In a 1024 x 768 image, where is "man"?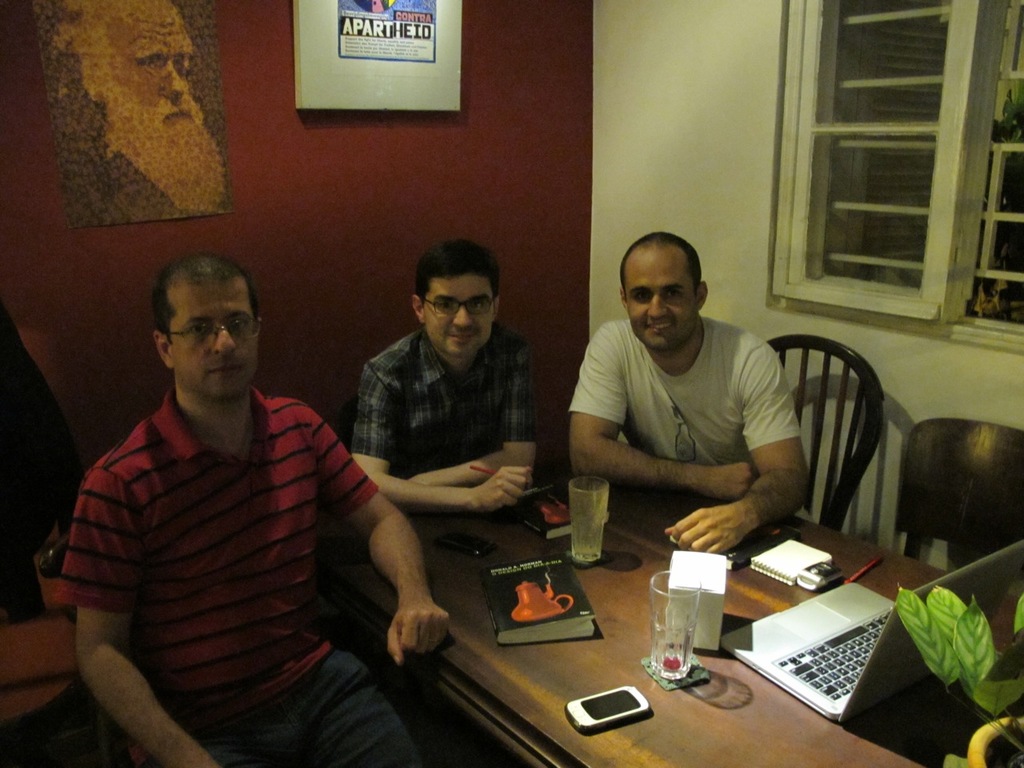
[563,230,810,554].
